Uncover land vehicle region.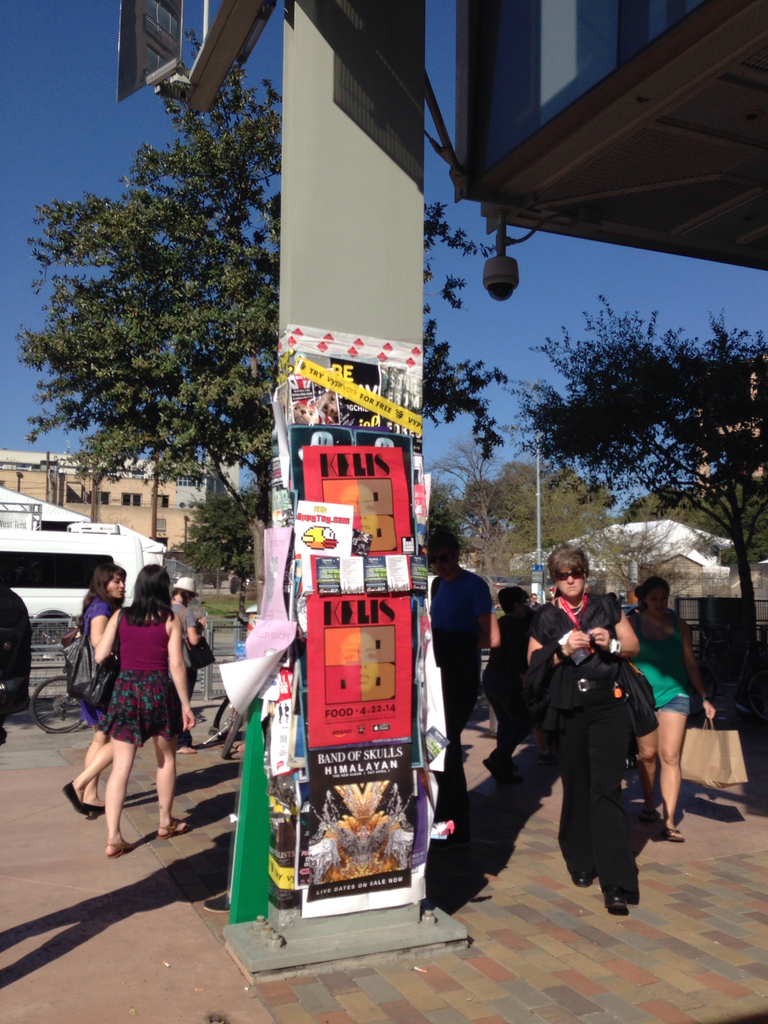
Uncovered: left=0, top=489, right=185, bottom=668.
